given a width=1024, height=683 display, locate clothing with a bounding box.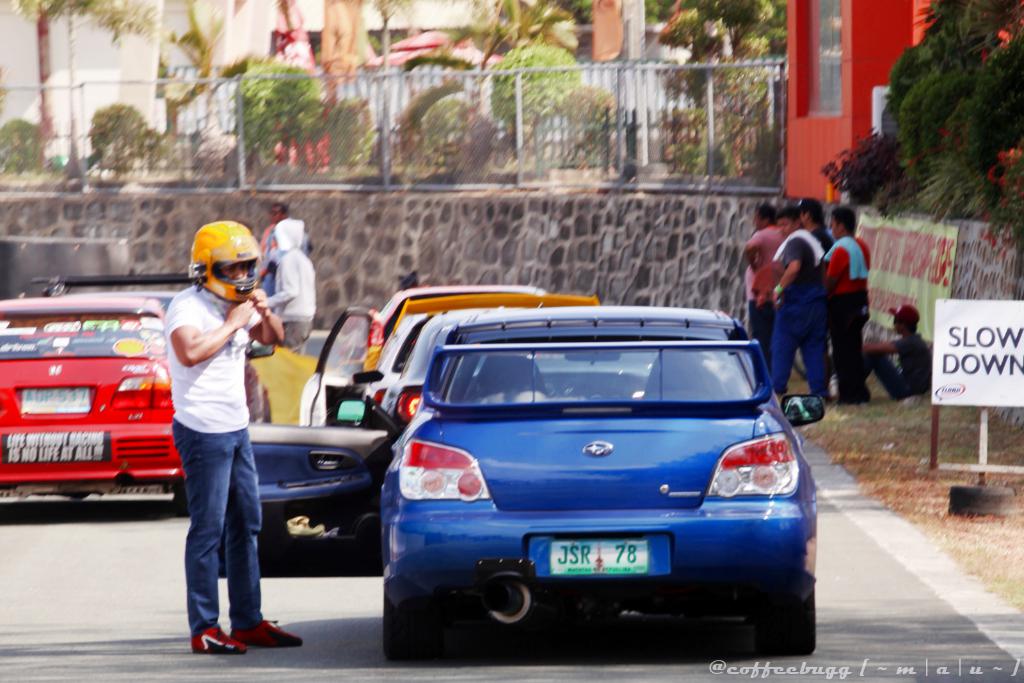
Located: detection(826, 235, 876, 402).
